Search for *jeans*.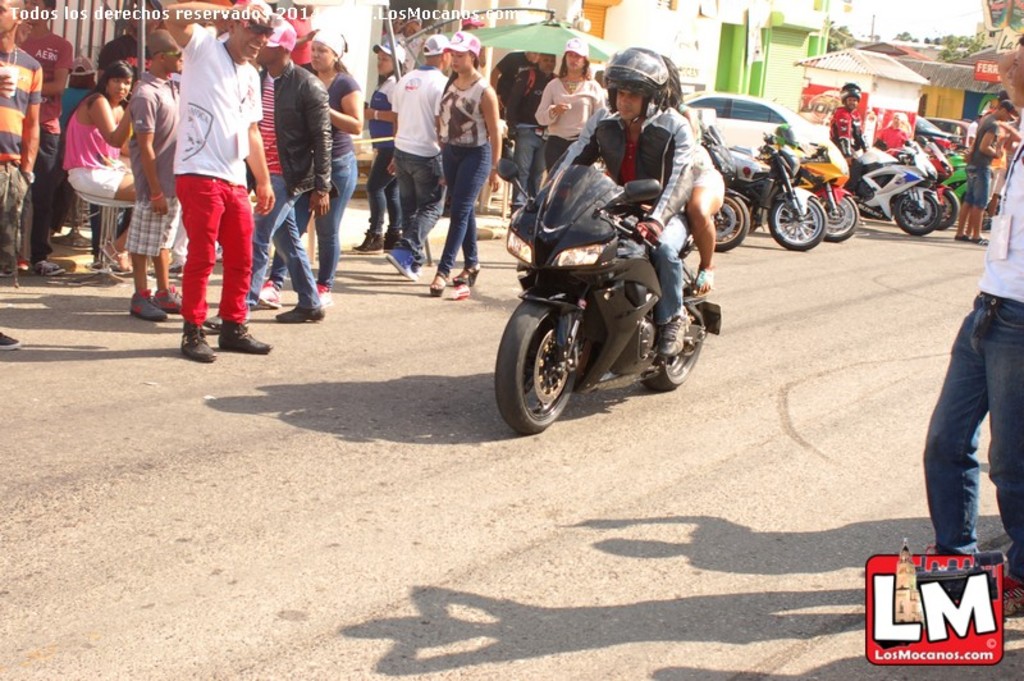
Found at (left=252, top=175, right=324, bottom=308).
